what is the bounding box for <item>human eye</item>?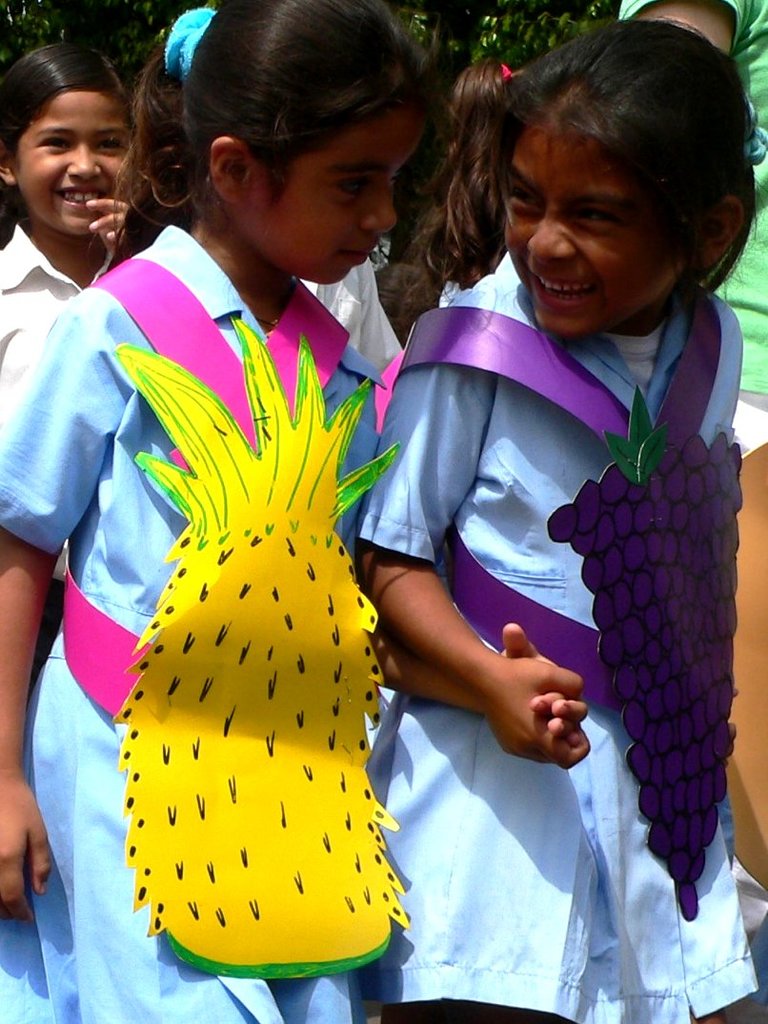
513, 189, 546, 212.
